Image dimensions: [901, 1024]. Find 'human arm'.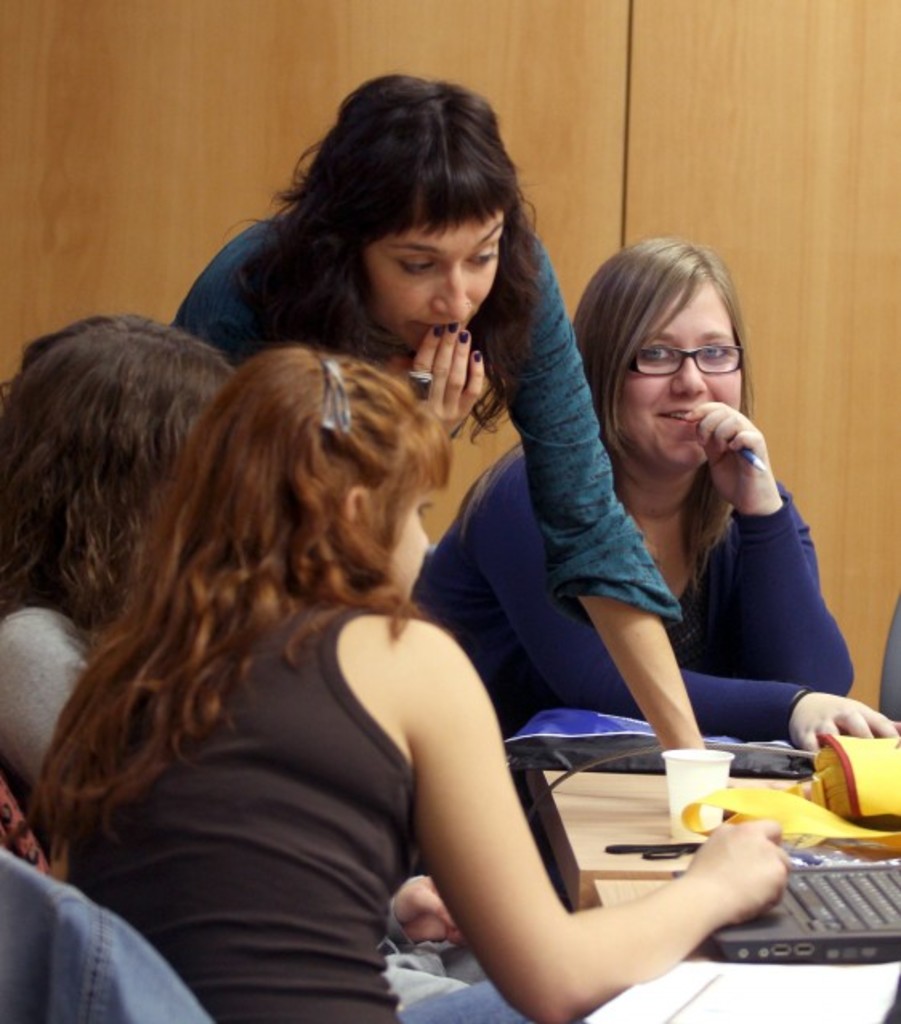
bbox(497, 229, 745, 837).
